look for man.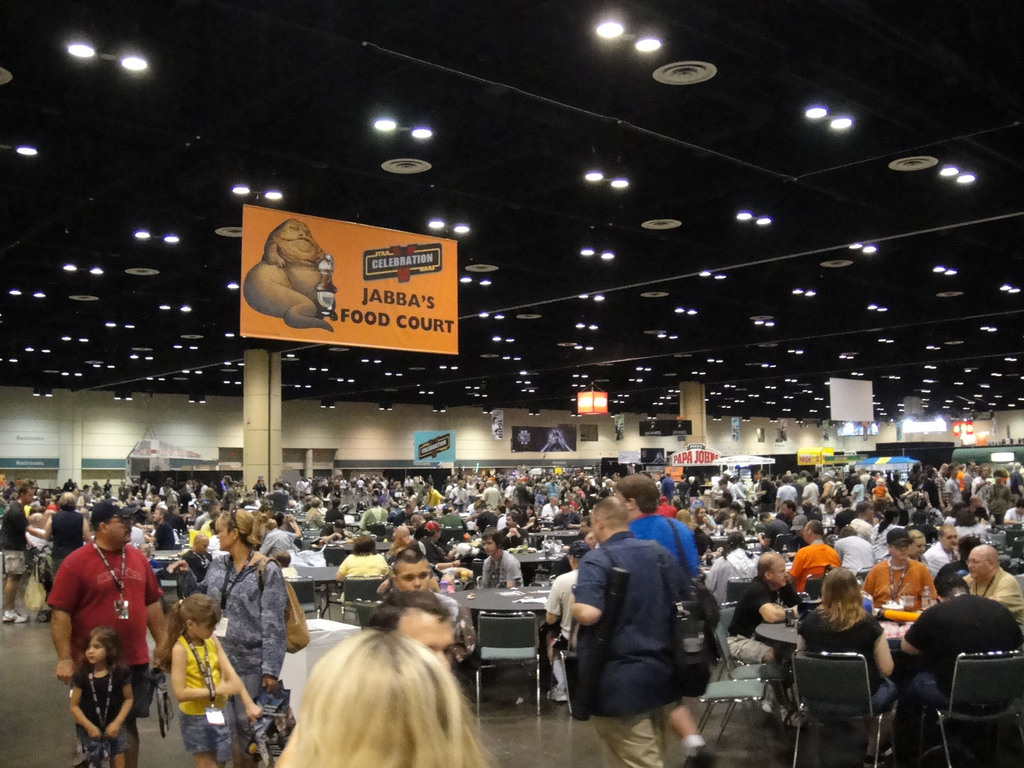
Found: bbox=[259, 517, 292, 558].
